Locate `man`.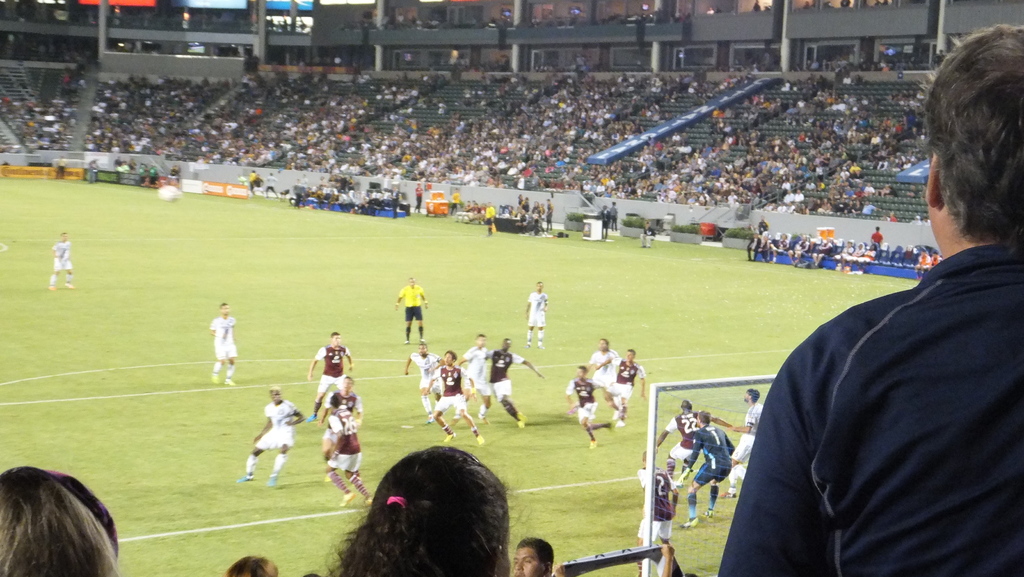
Bounding box: (left=568, top=361, right=605, bottom=450).
